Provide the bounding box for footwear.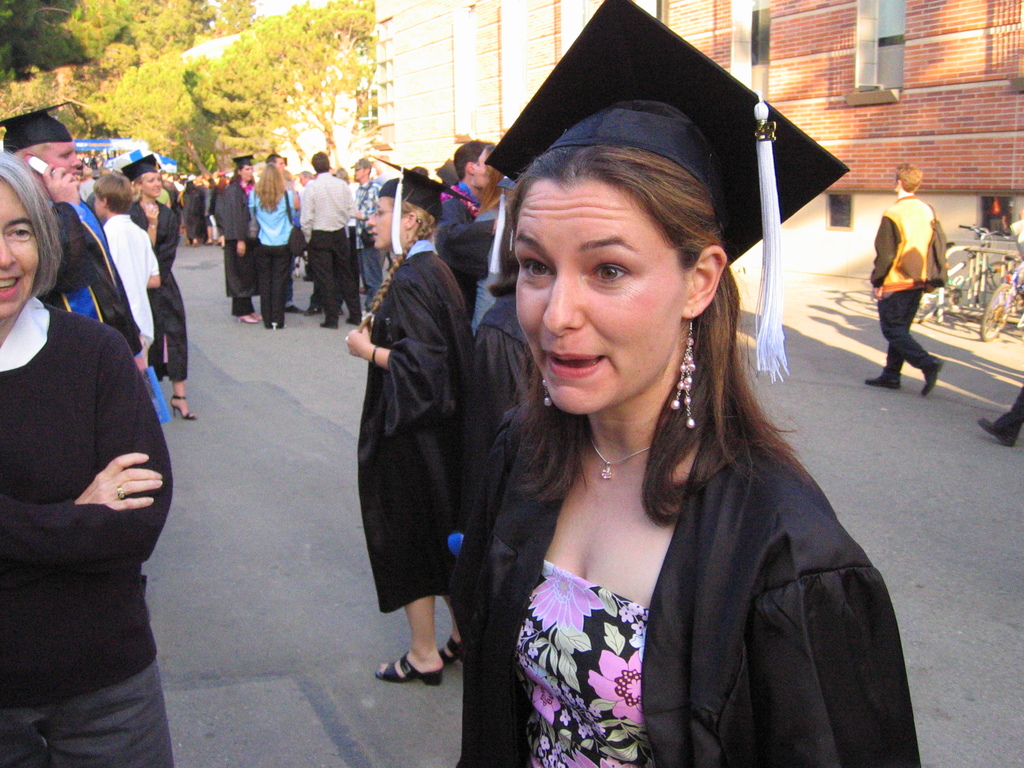
[308,296,320,310].
